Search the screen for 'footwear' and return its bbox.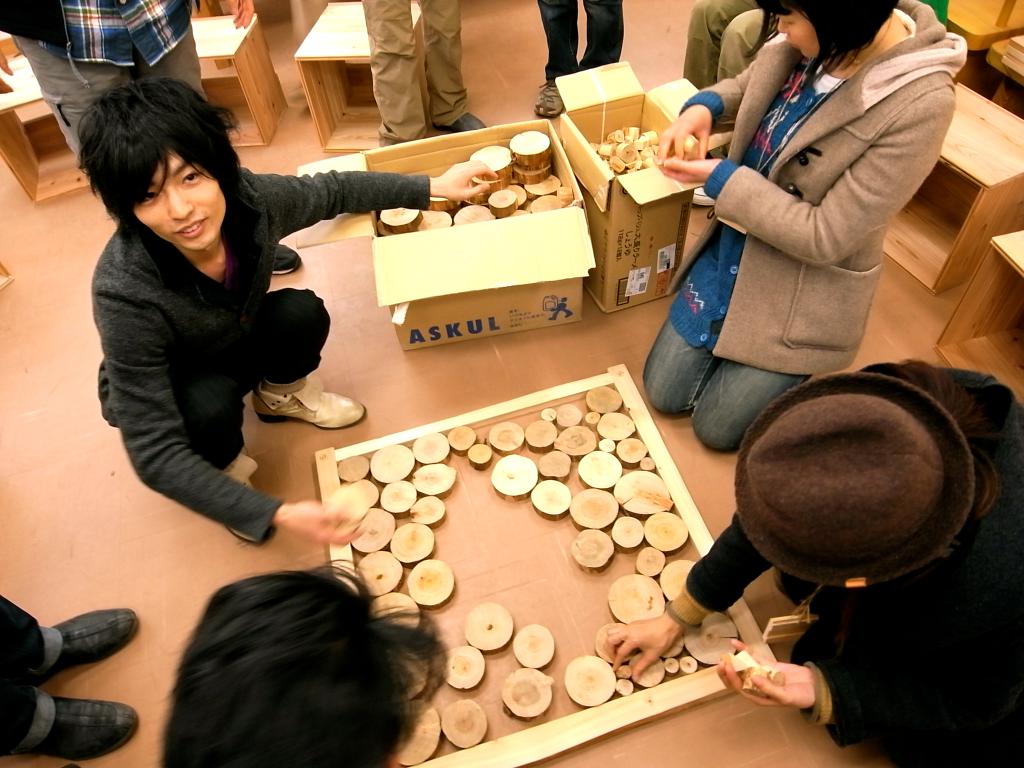
Found: 696:186:716:209.
